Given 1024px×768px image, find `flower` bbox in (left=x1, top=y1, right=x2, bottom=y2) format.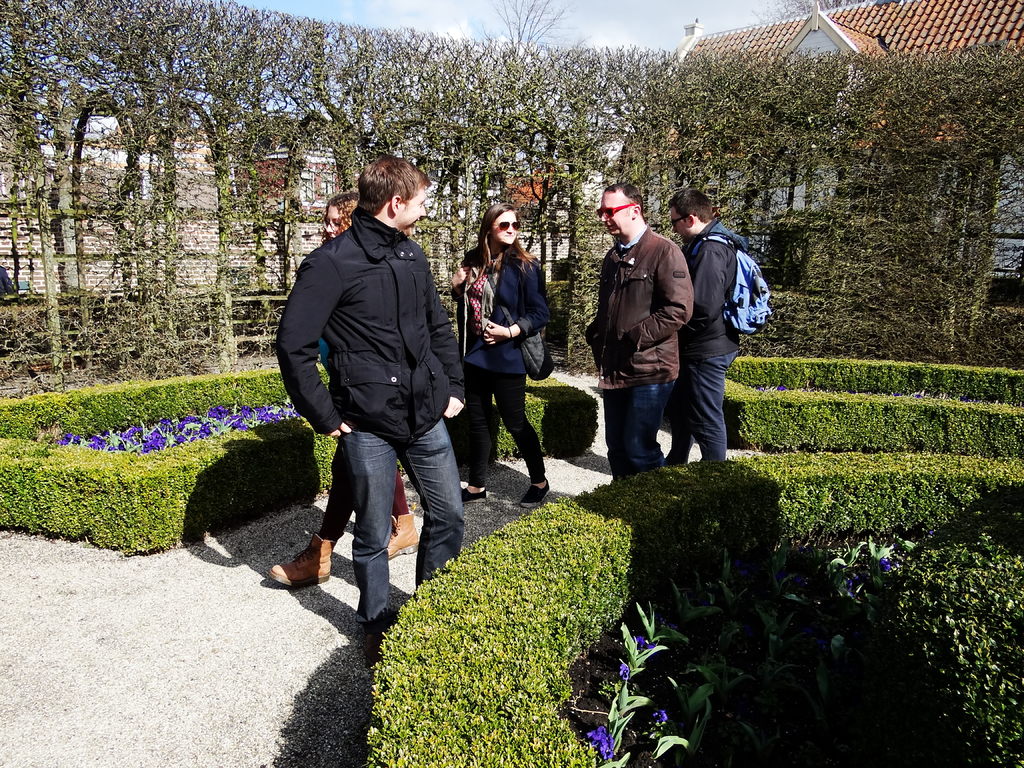
(left=619, top=661, right=630, bottom=680).
